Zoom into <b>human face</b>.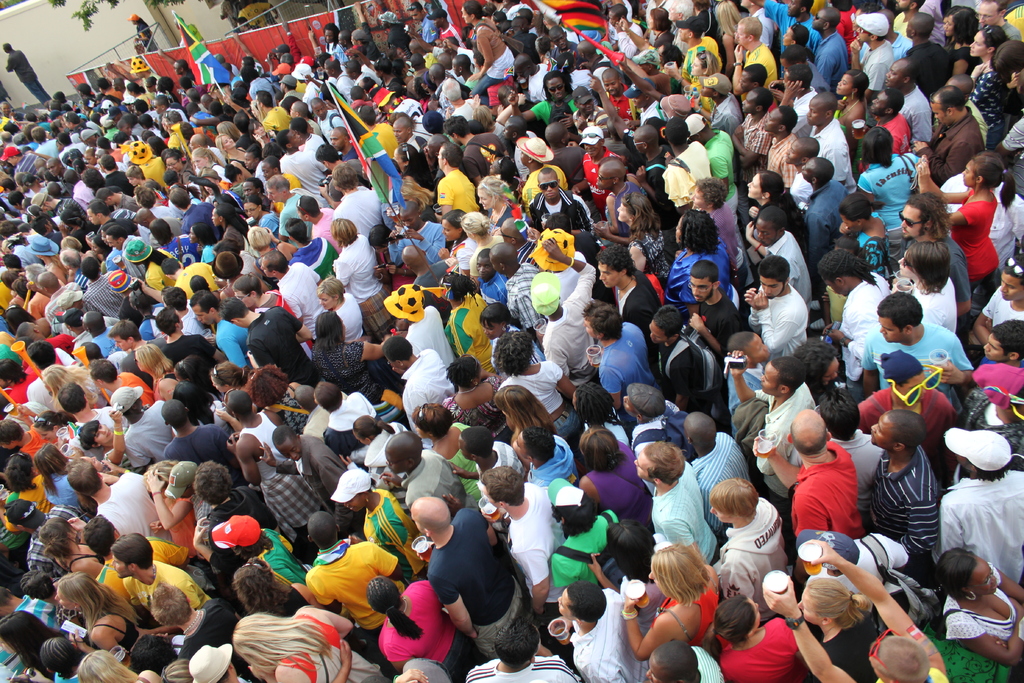
Zoom target: 870/415/895/450.
